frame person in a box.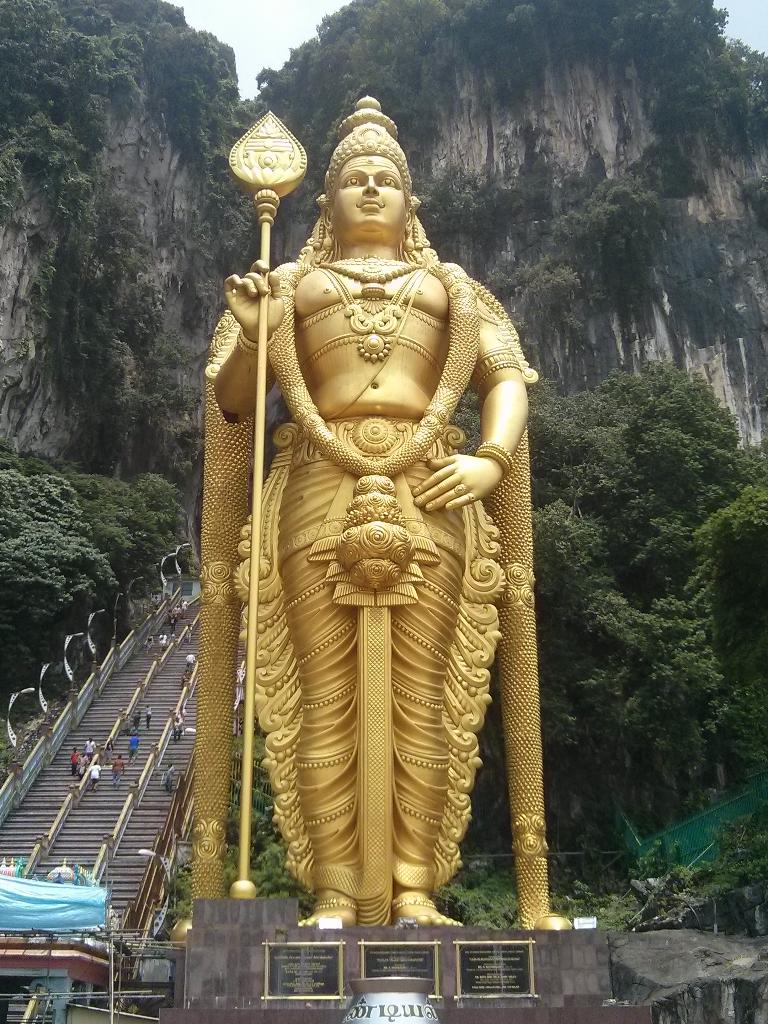
region(214, 89, 529, 930).
